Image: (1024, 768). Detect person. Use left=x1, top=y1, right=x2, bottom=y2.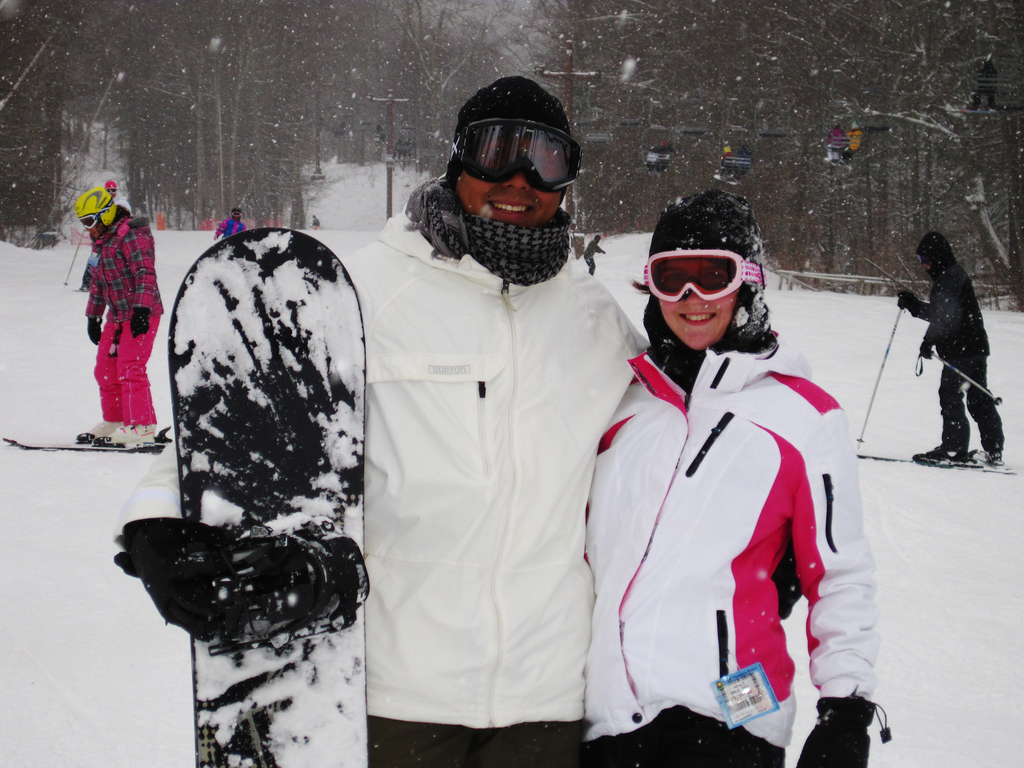
left=897, top=232, right=1004, bottom=464.
